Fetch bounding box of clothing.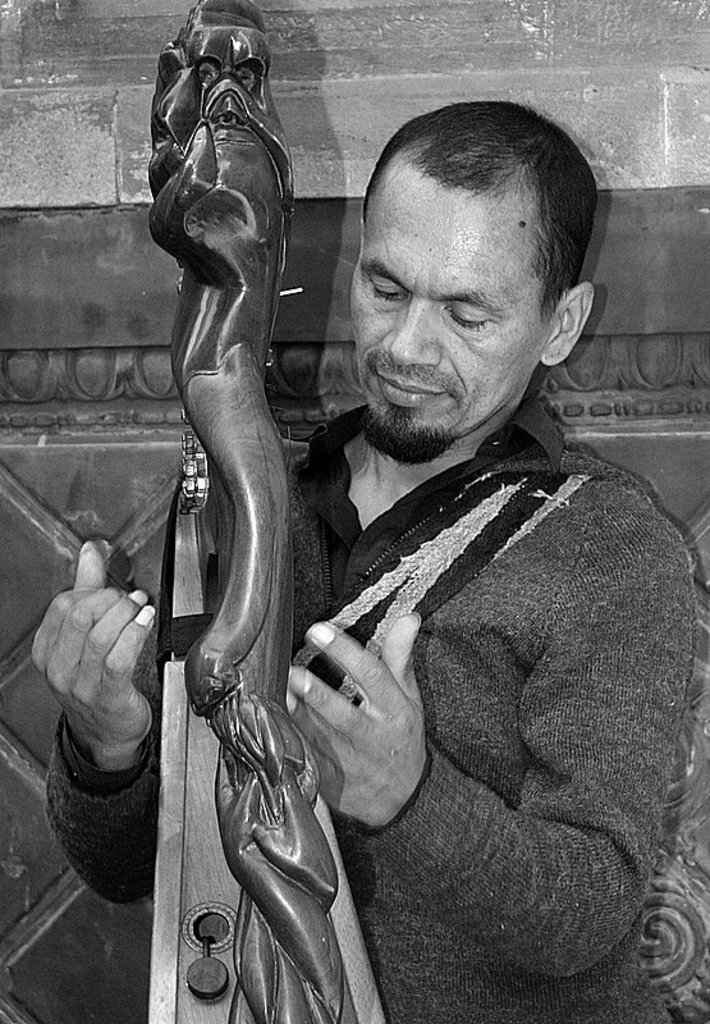
Bbox: <region>42, 394, 707, 1023</region>.
